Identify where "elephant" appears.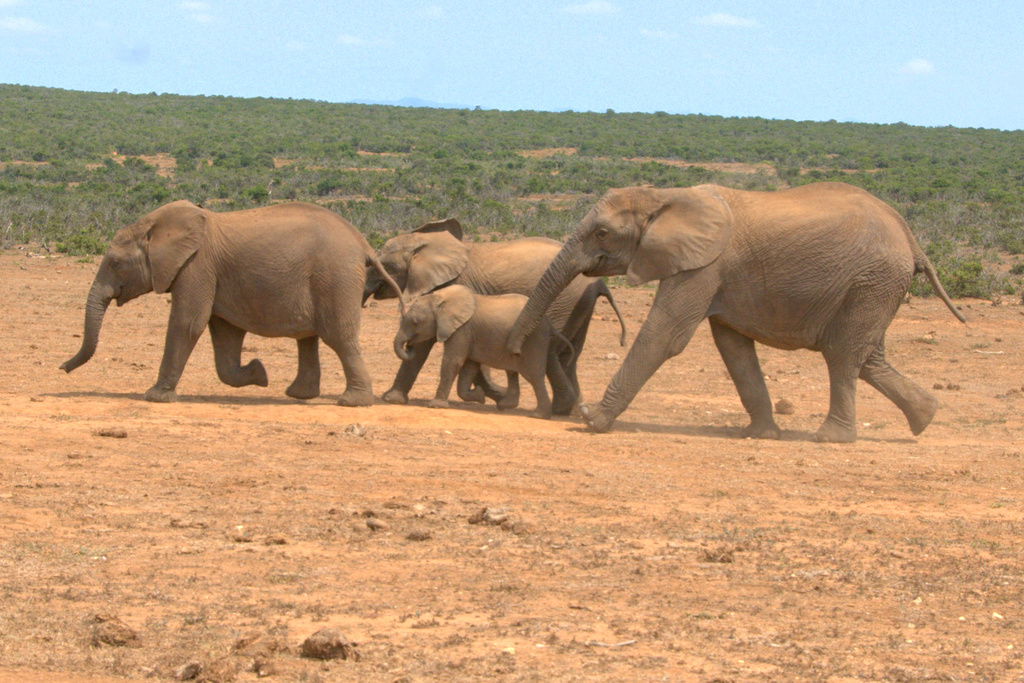
Appears at [392,285,572,405].
